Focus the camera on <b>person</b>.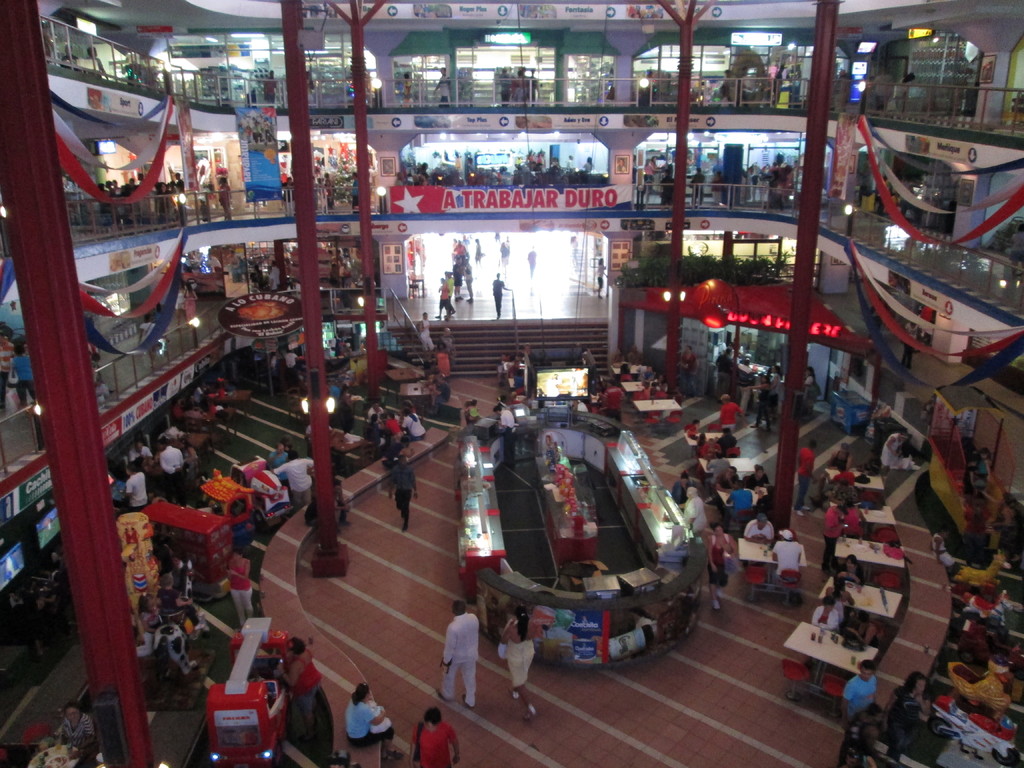
Focus region: select_region(684, 483, 707, 544).
